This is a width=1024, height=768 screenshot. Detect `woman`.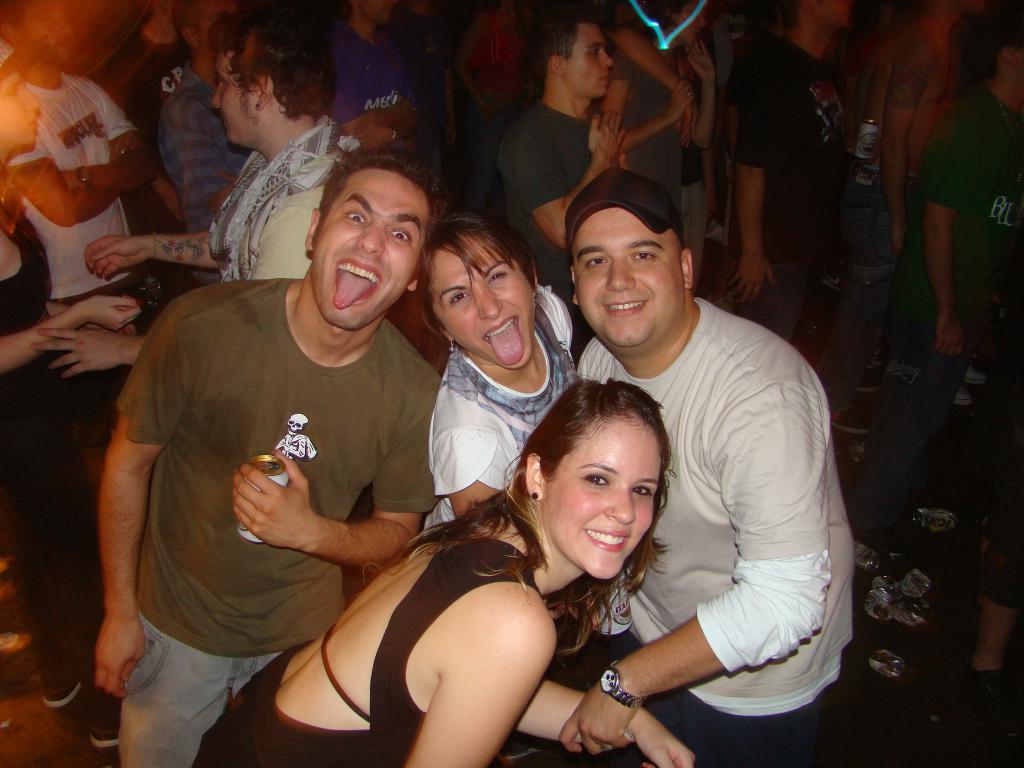
locate(422, 228, 577, 545).
